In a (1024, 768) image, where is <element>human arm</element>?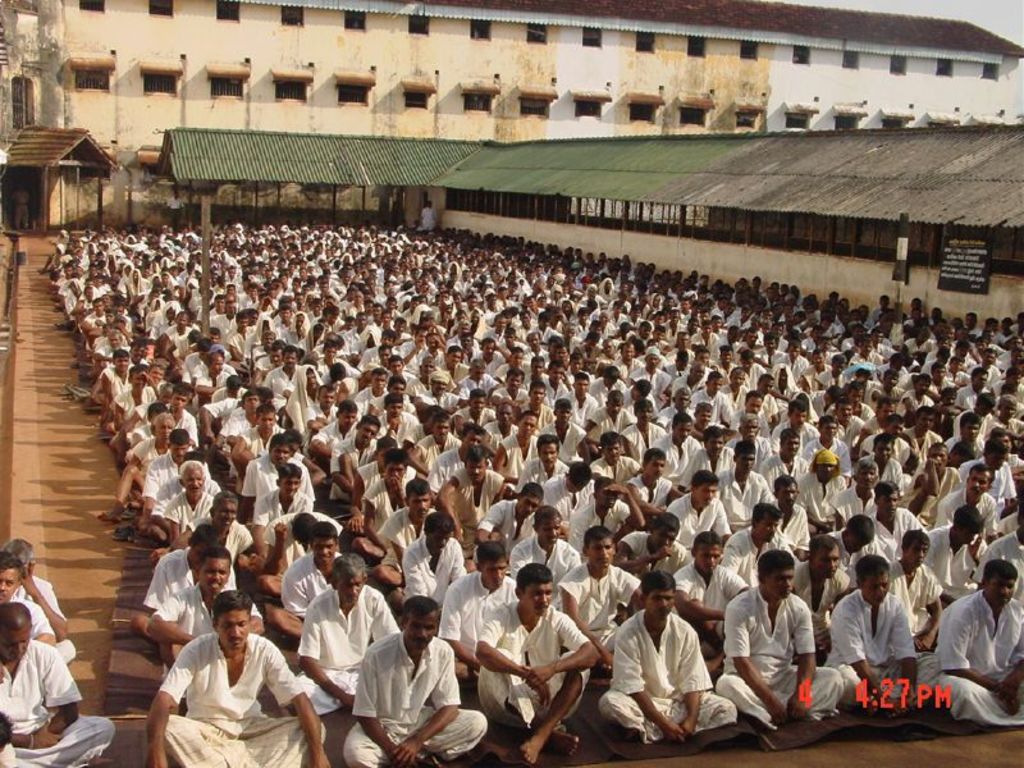
349,643,403,759.
